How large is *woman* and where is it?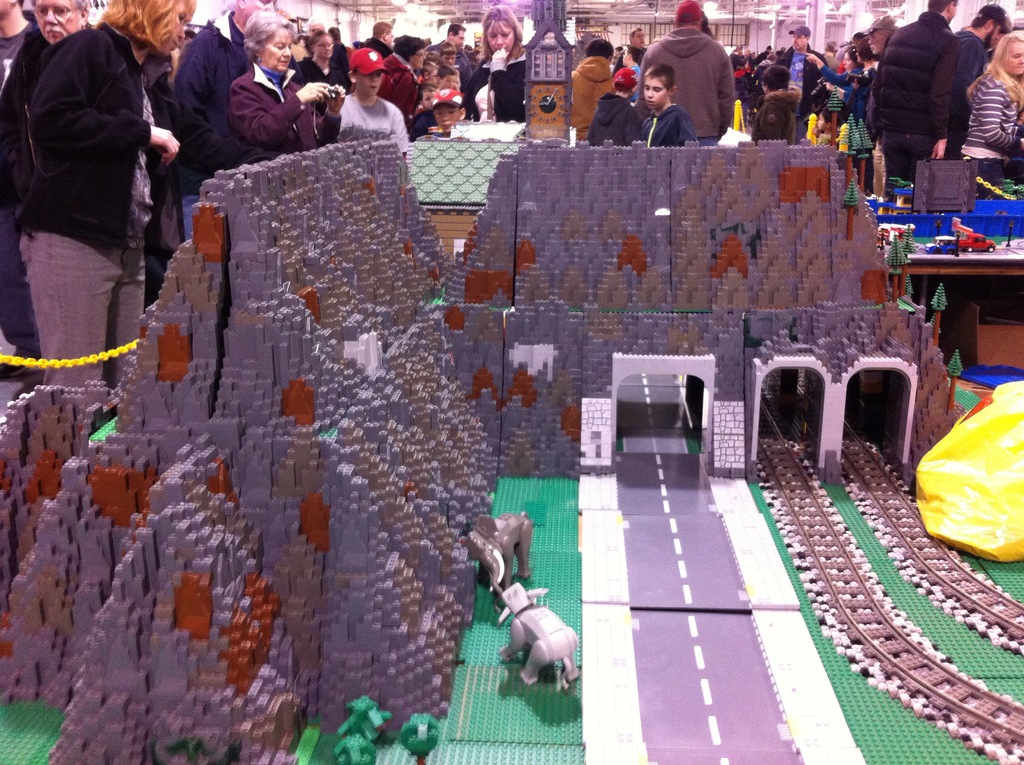
Bounding box: box(460, 3, 527, 125).
